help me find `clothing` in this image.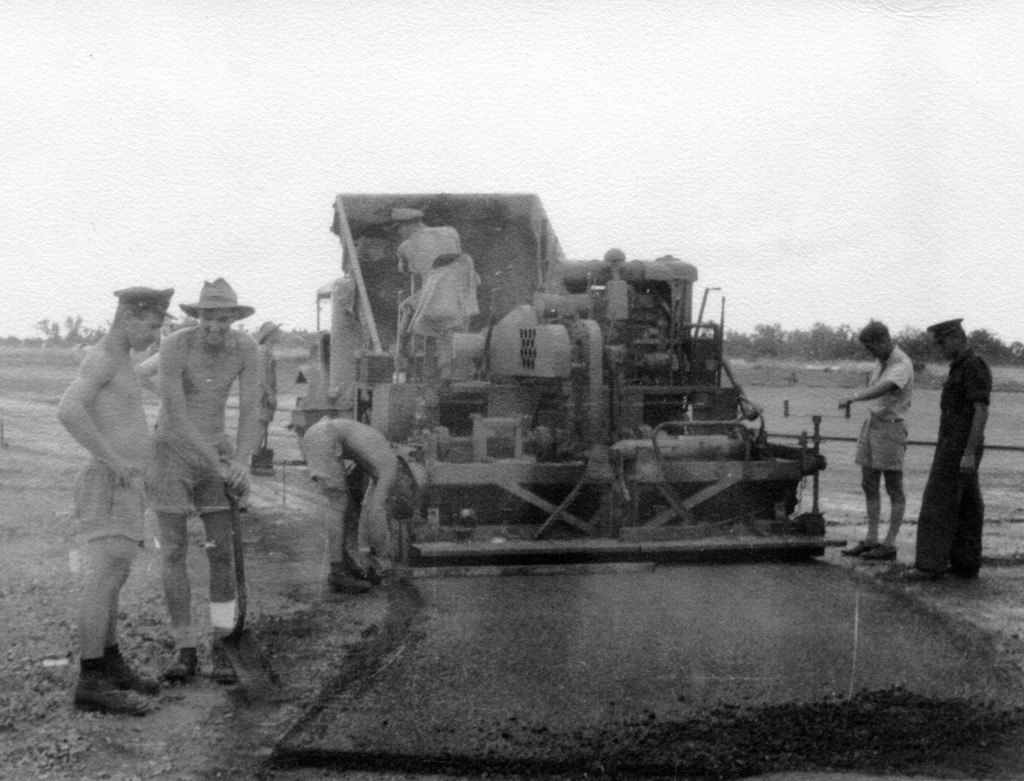
Found it: (x1=69, y1=463, x2=151, y2=678).
